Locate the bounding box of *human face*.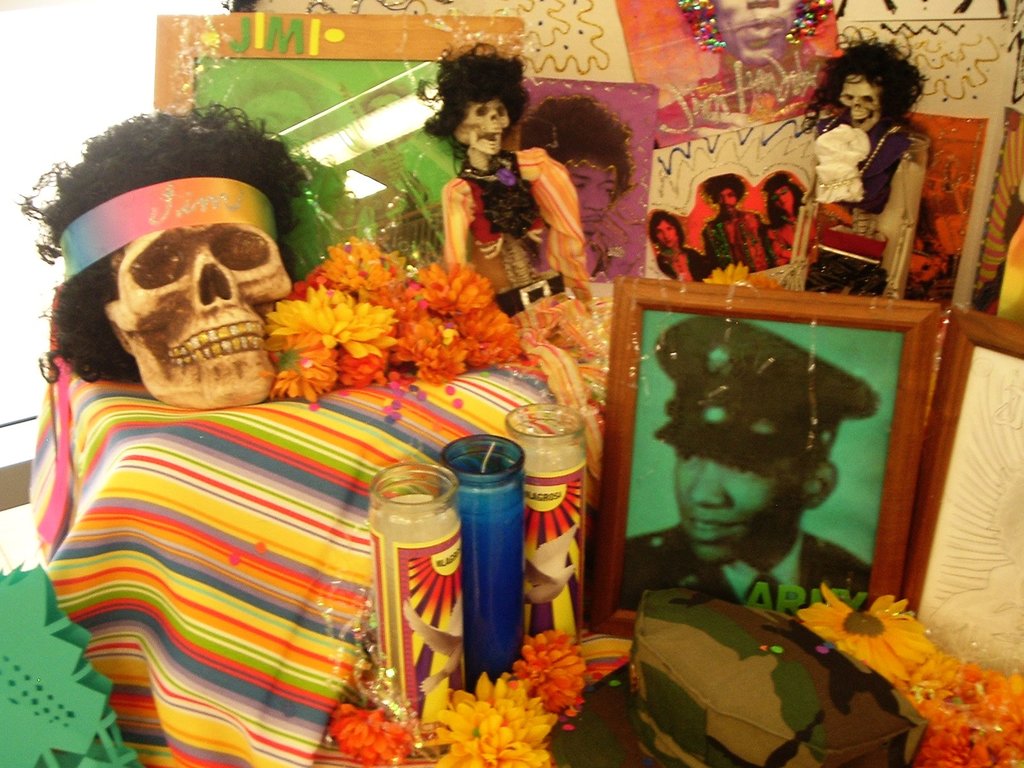
Bounding box: <region>771, 188, 796, 214</region>.
